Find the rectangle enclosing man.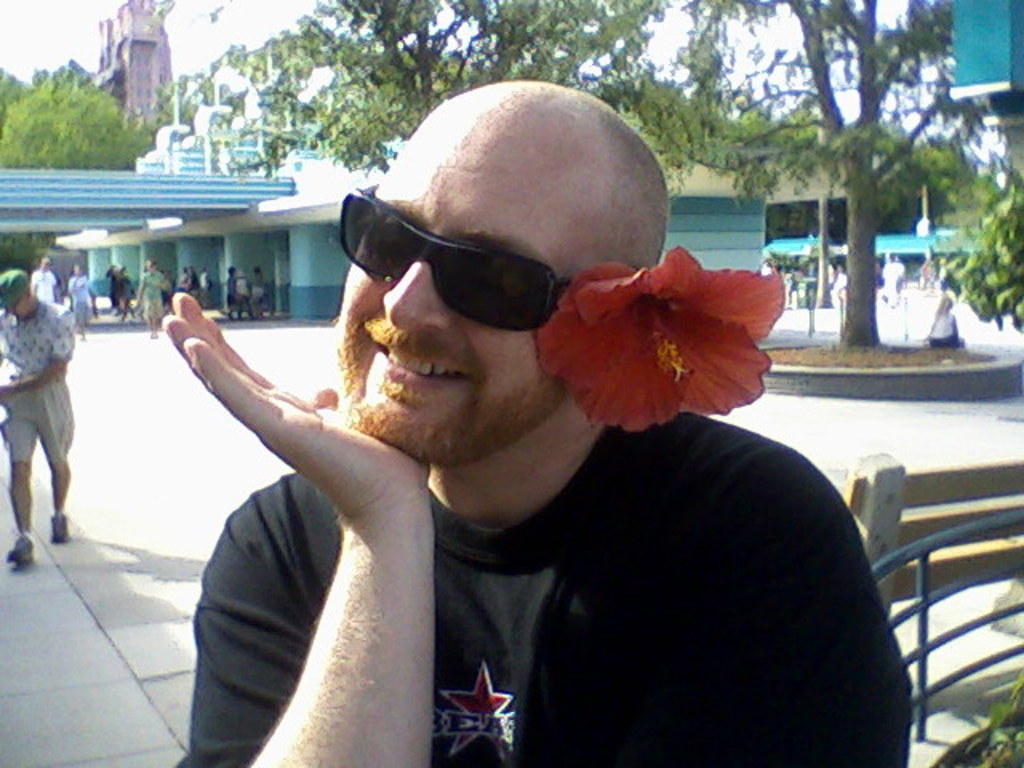
(x1=0, y1=266, x2=74, y2=563).
